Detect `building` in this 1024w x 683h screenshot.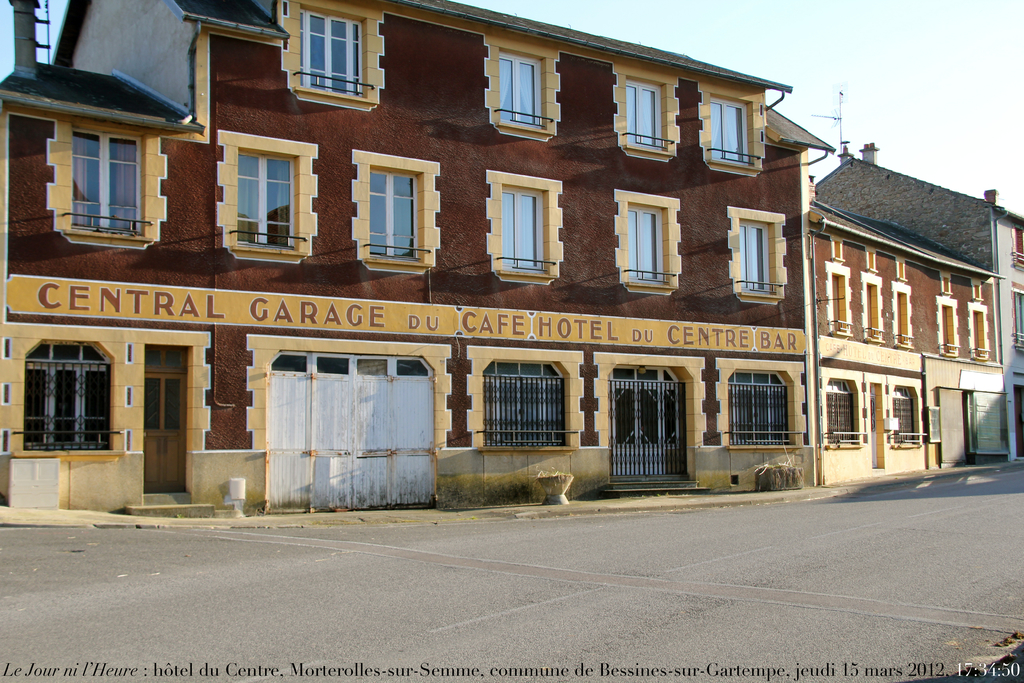
Detection: 0:0:1023:530.
